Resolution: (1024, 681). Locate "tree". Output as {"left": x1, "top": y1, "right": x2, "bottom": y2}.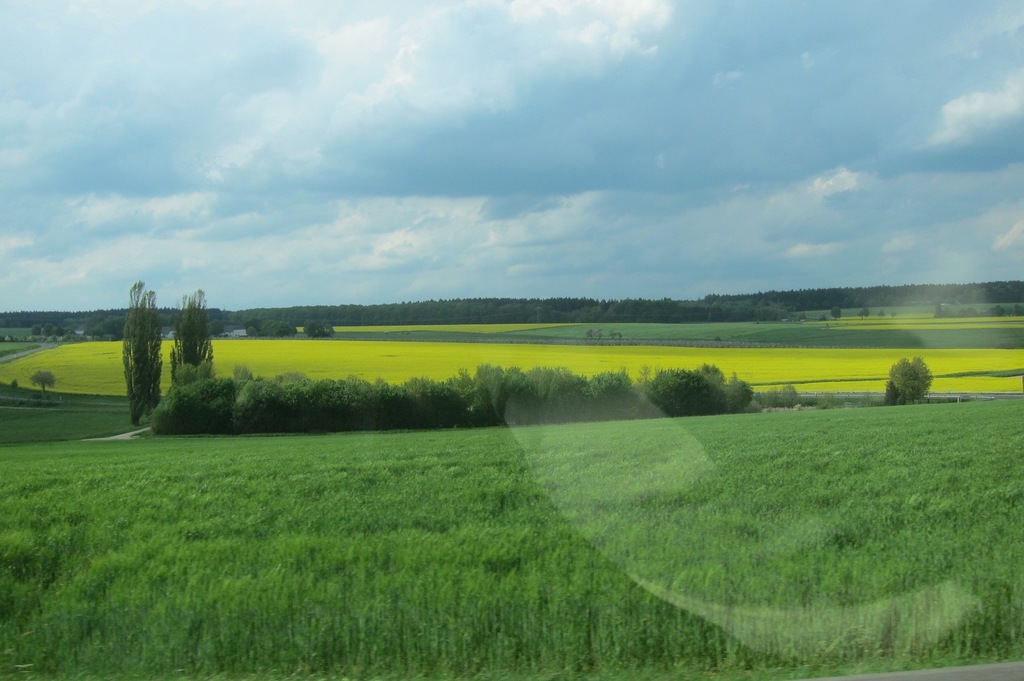
{"left": 647, "top": 363, "right": 762, "bottom": 415}.
